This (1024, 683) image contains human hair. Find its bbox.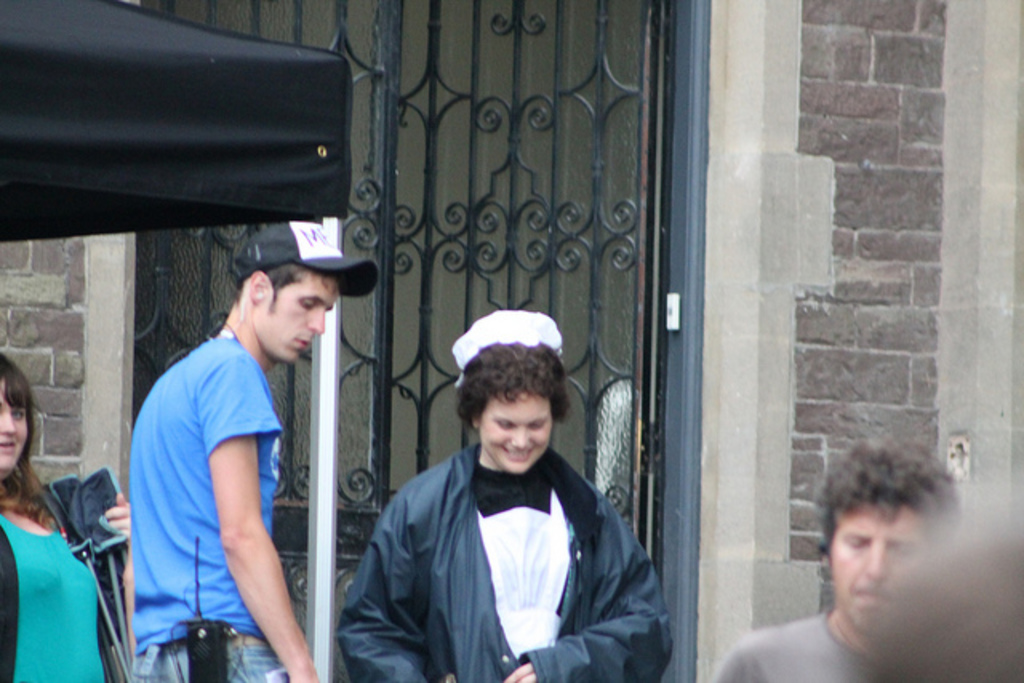
pyautogui.locateOnScreen(0, 352, 56, 528).
